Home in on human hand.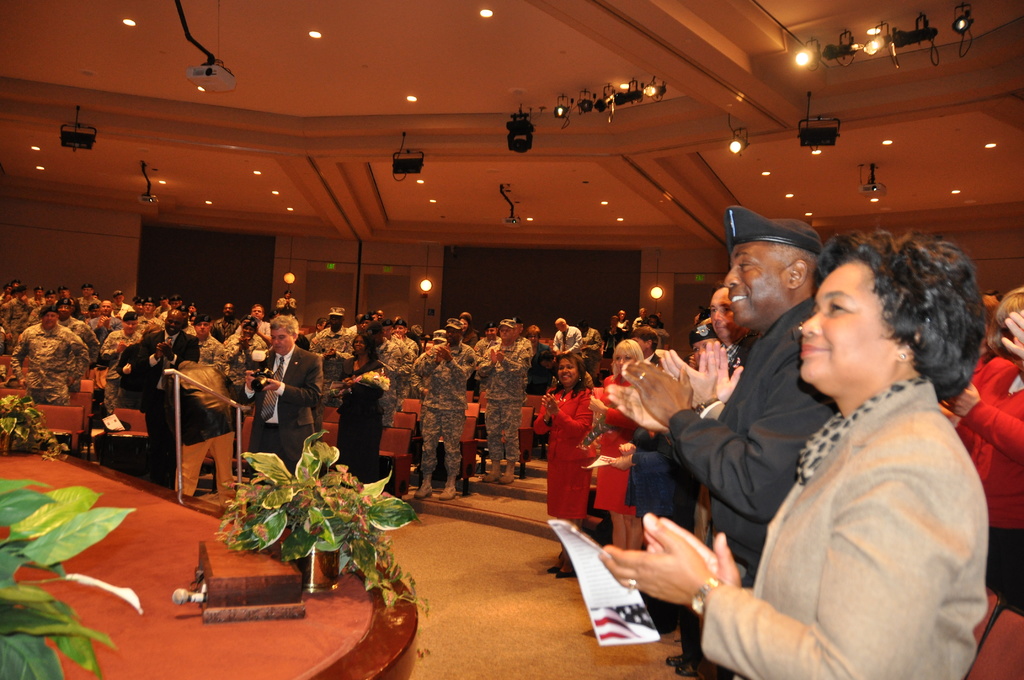
Homed in at <bbox>491, 349, 499, 364</bbox>.
